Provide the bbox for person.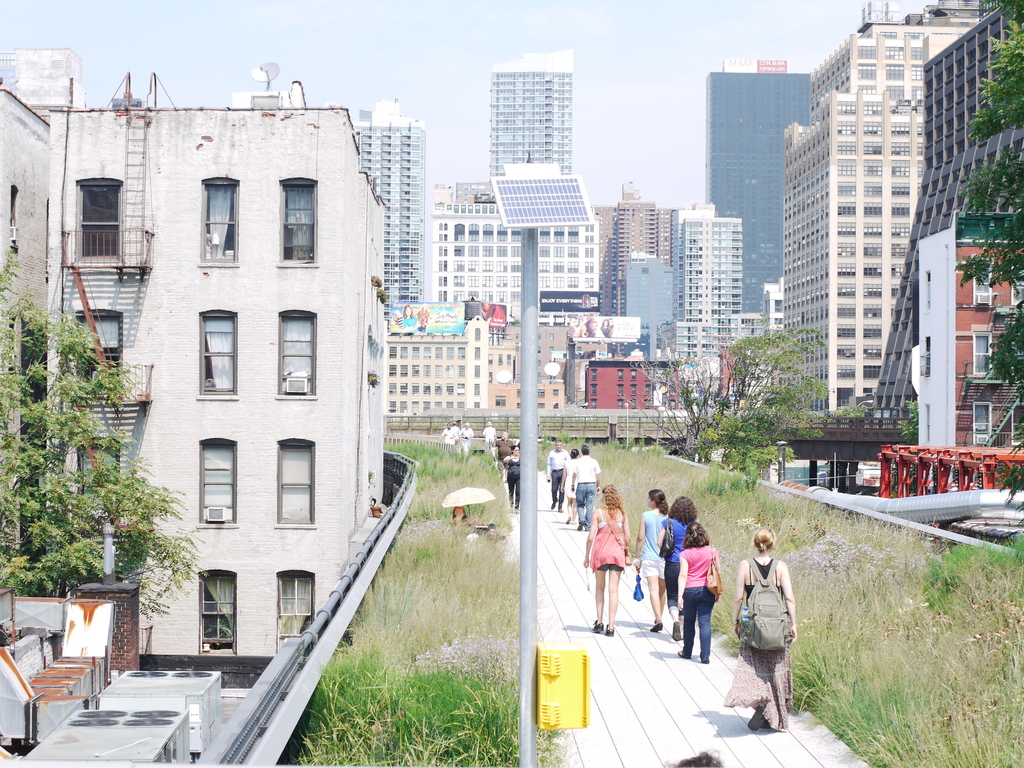
(581,487,622,633).
